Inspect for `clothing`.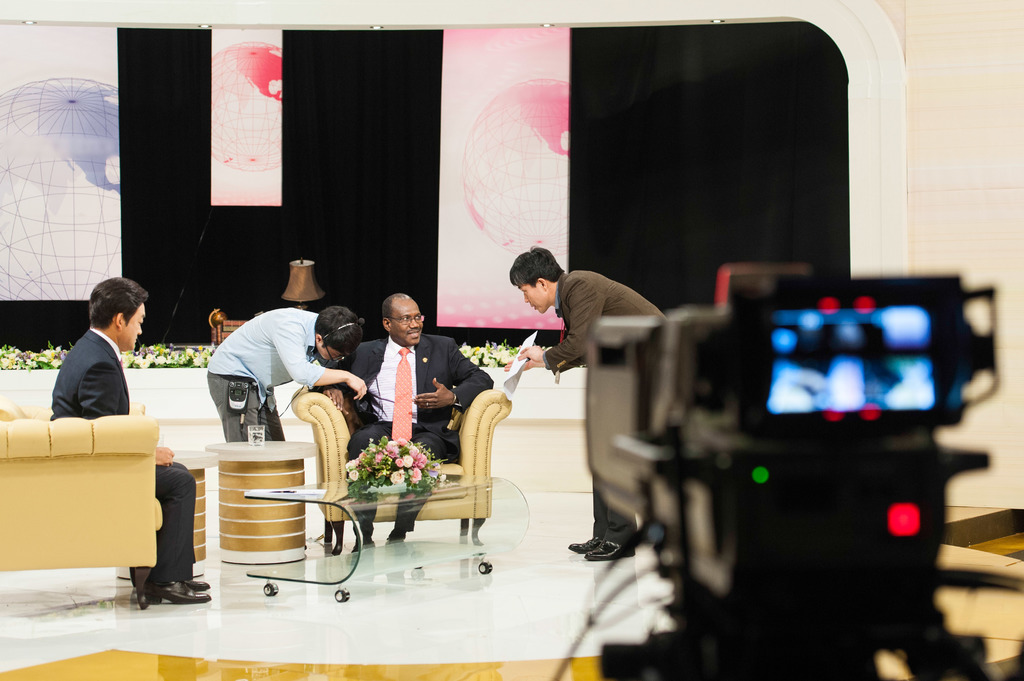
Inspection: detection(326, 329, 495, 543).
